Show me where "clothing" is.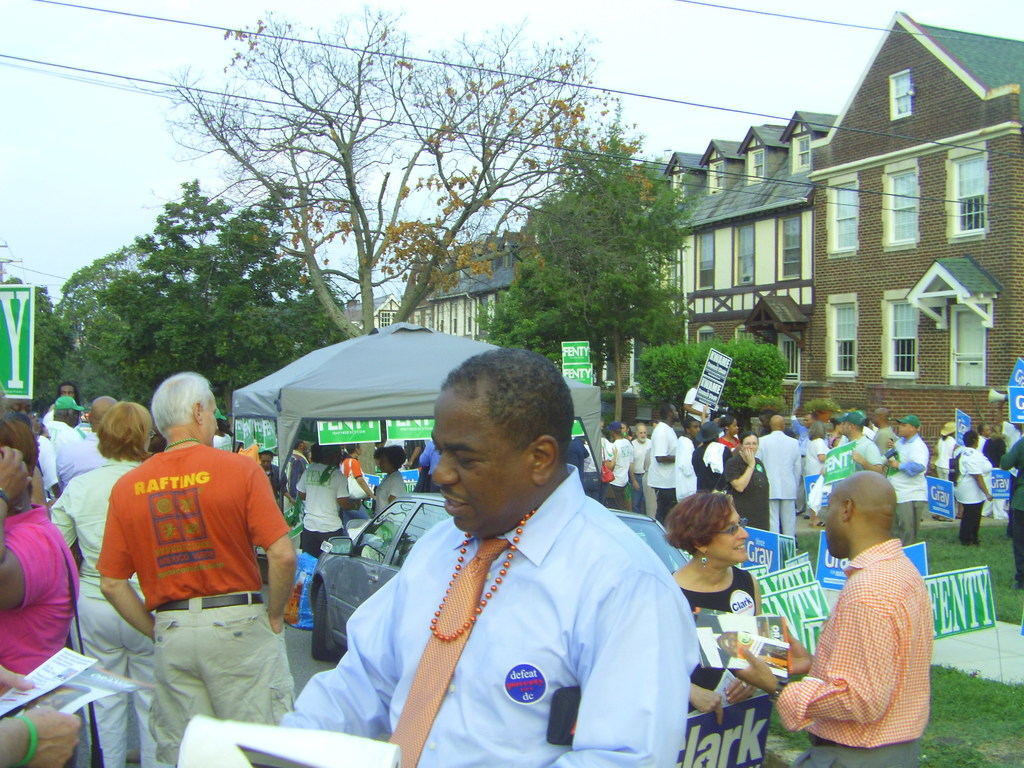
"clothing" is at [left=0, top=504, right=82, bottom=679].
